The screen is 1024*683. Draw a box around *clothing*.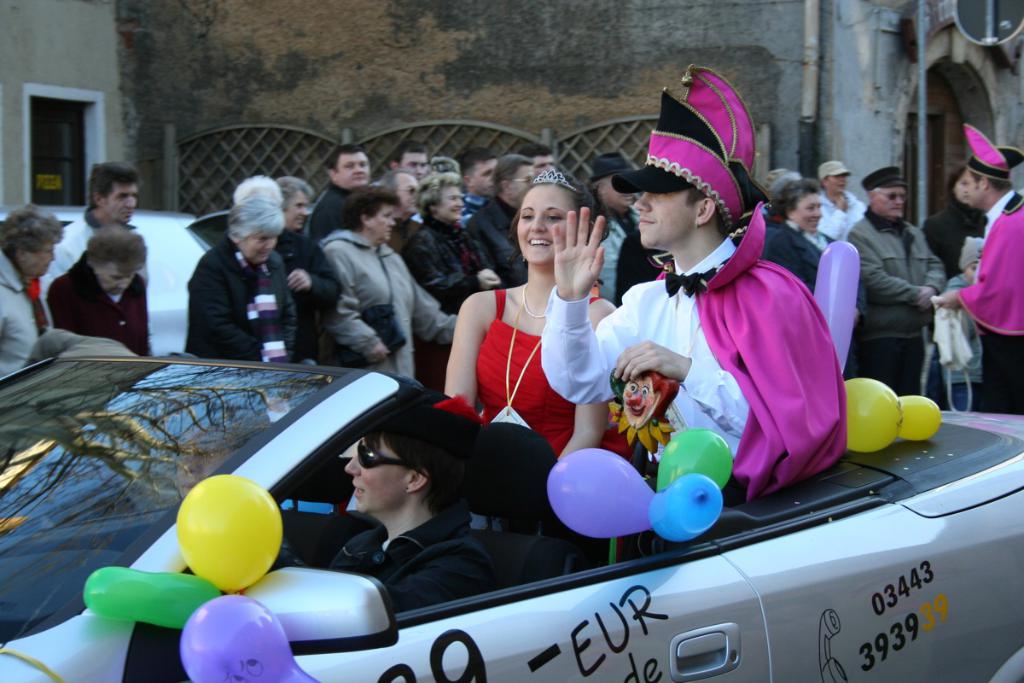
box(839, 212, 938, 394).
